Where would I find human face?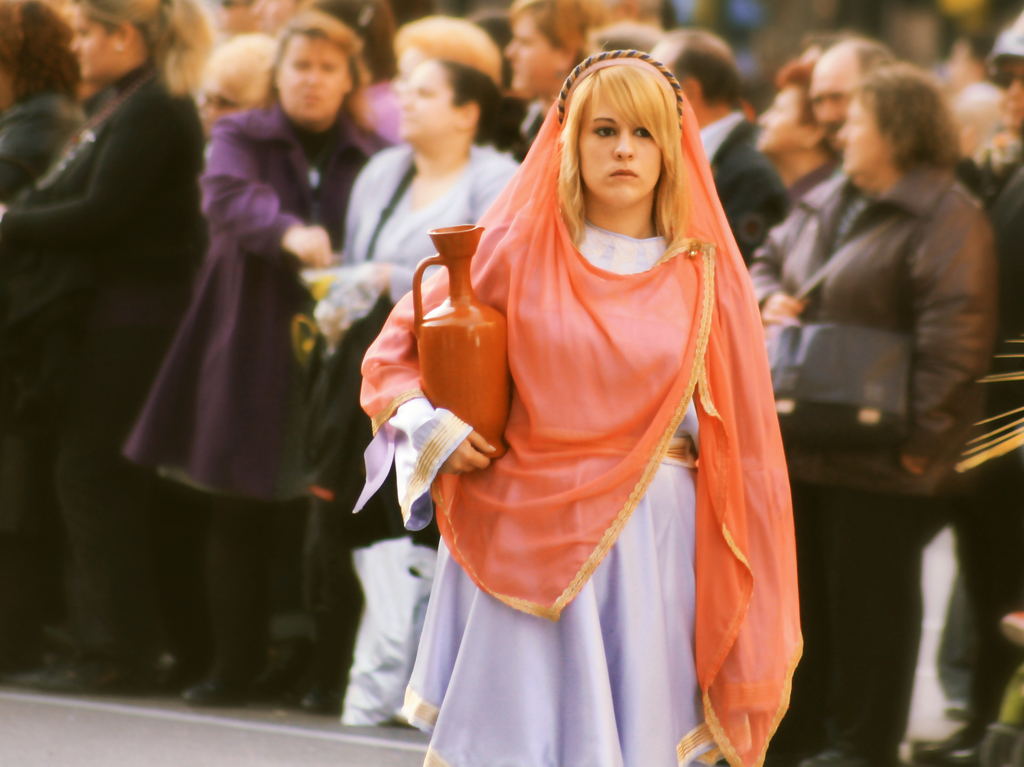
At <box>753,82,804,161</box>.
